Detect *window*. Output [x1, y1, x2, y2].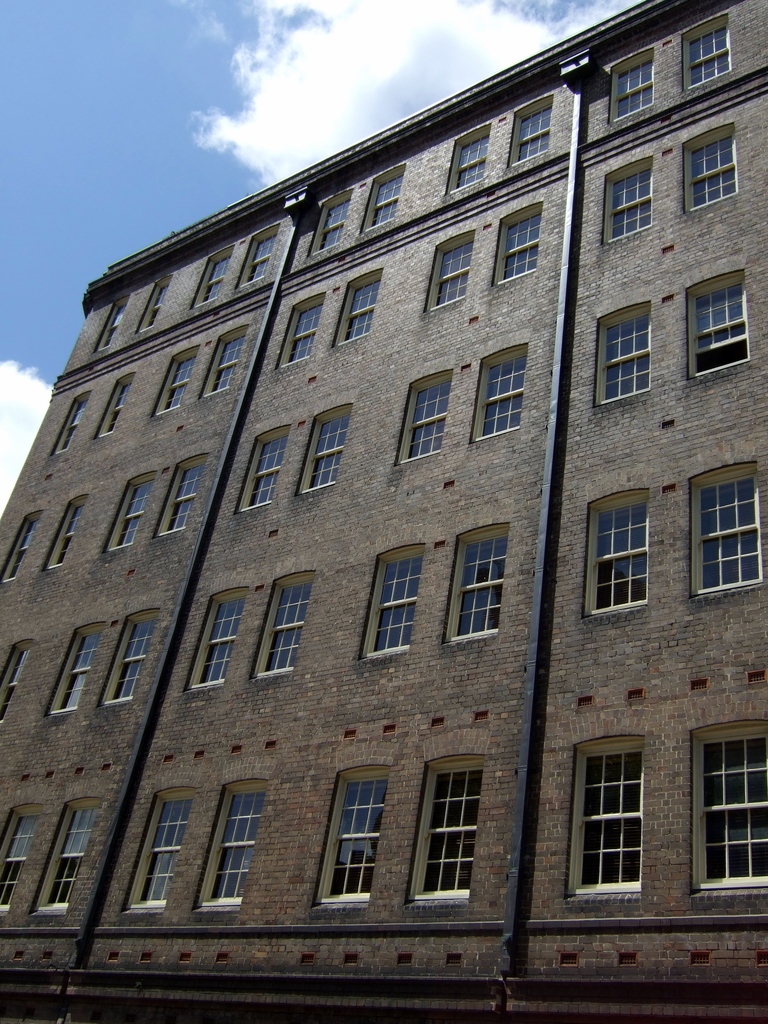
[202, 328, 245, 396].
